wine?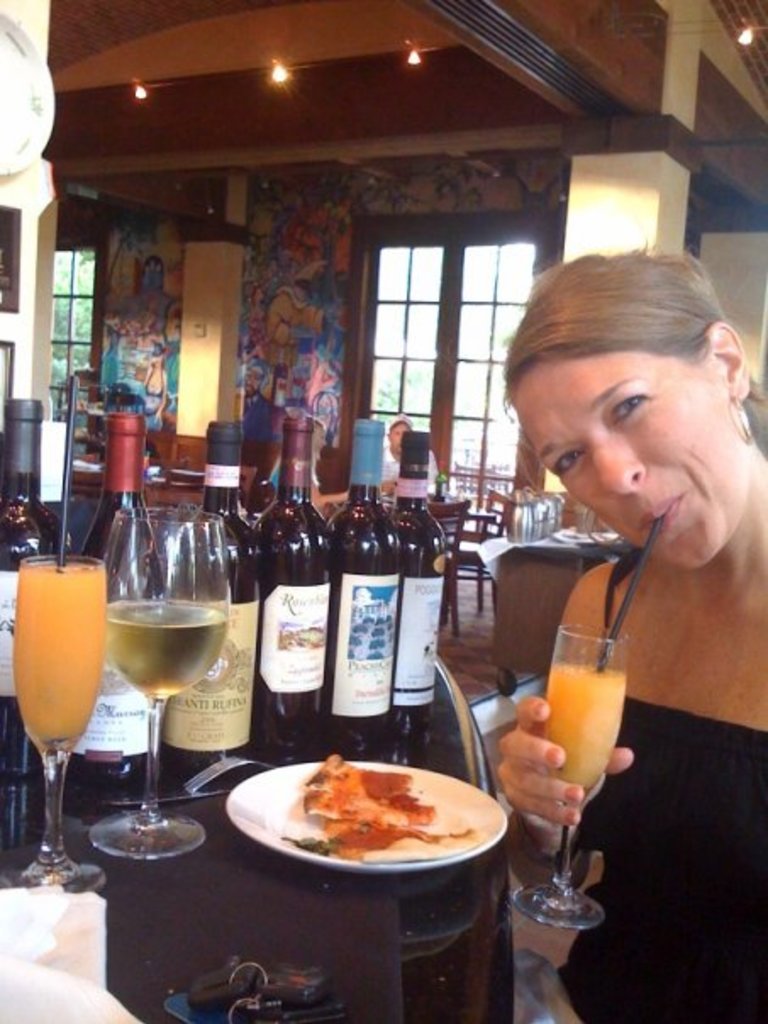
crop(83, 412, 170, 815)
